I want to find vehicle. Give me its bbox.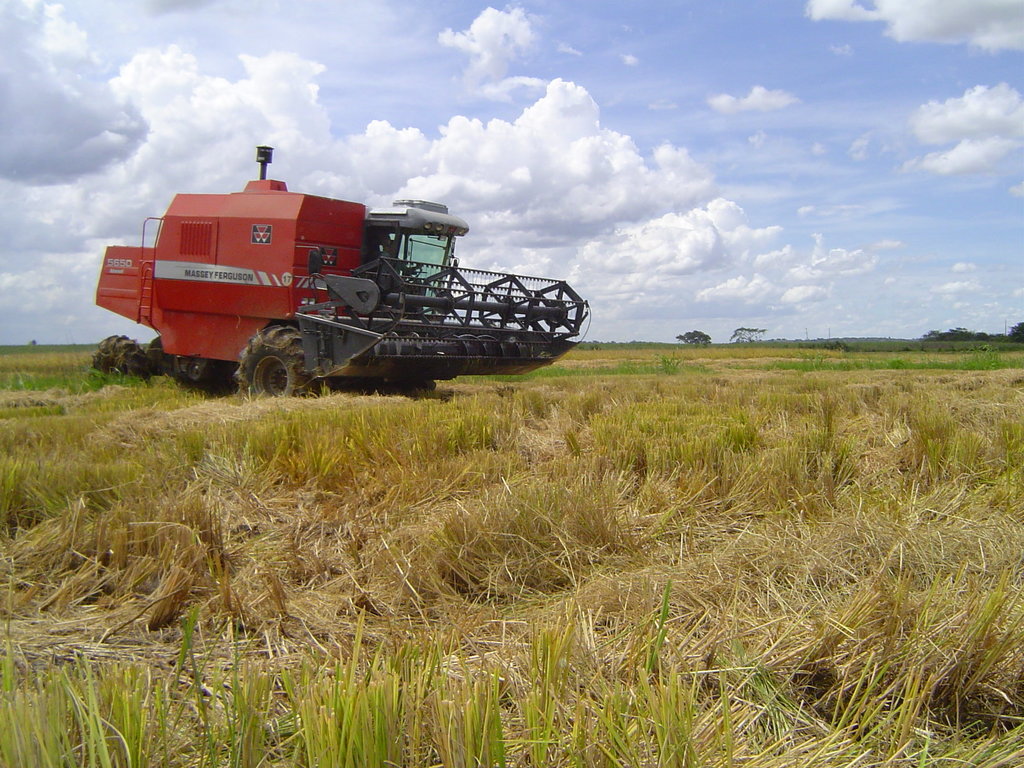
crop(60, 154, 593, 379).
